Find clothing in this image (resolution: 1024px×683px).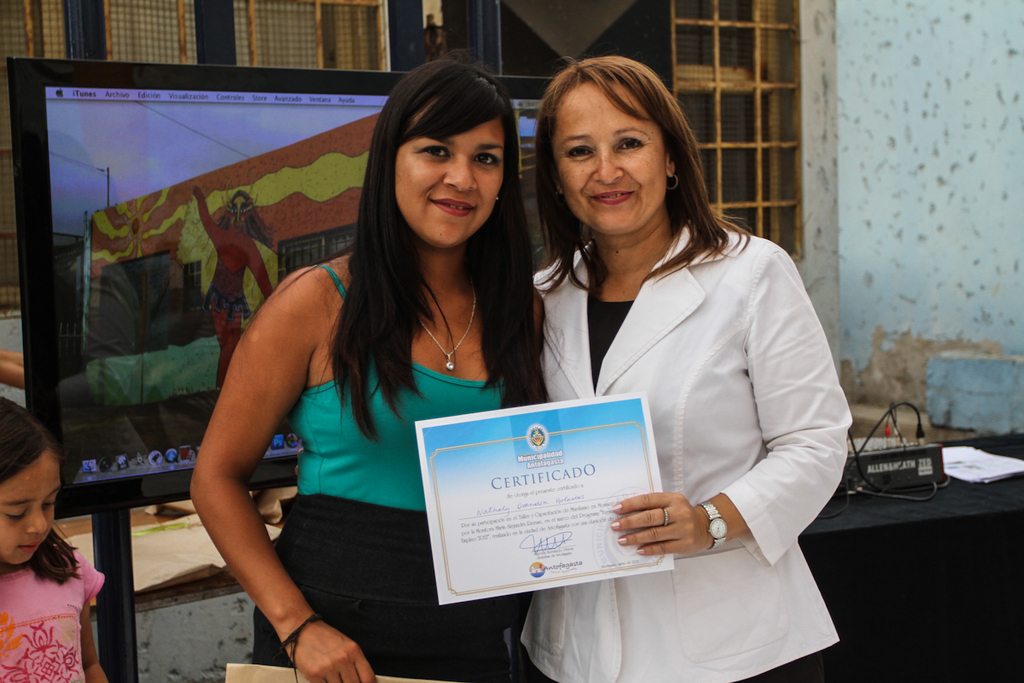
293,258,504,508.
